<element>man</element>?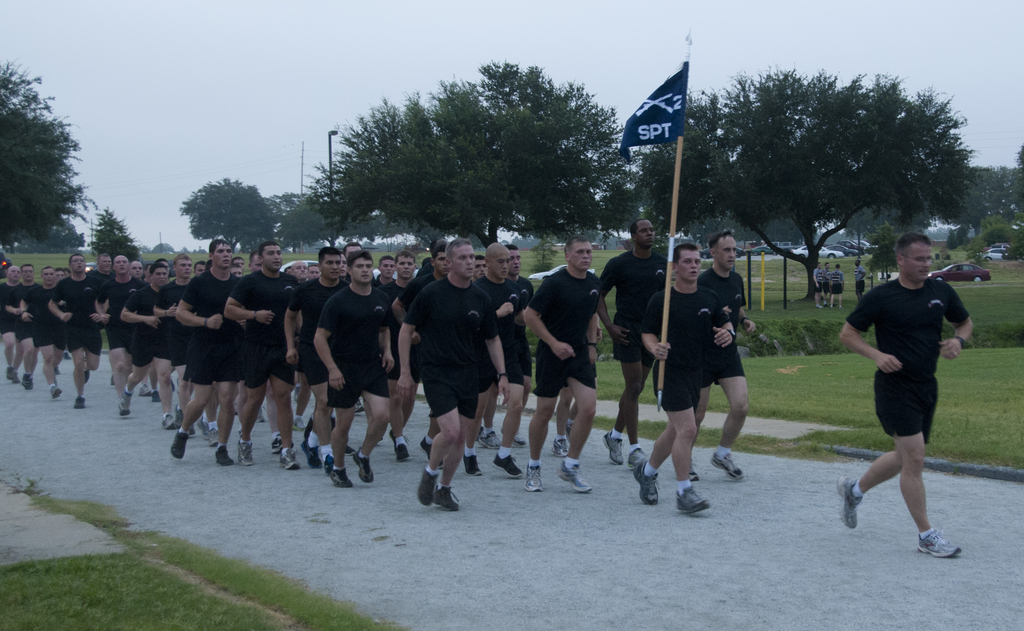
l=321, t=250, r=387, b=488
